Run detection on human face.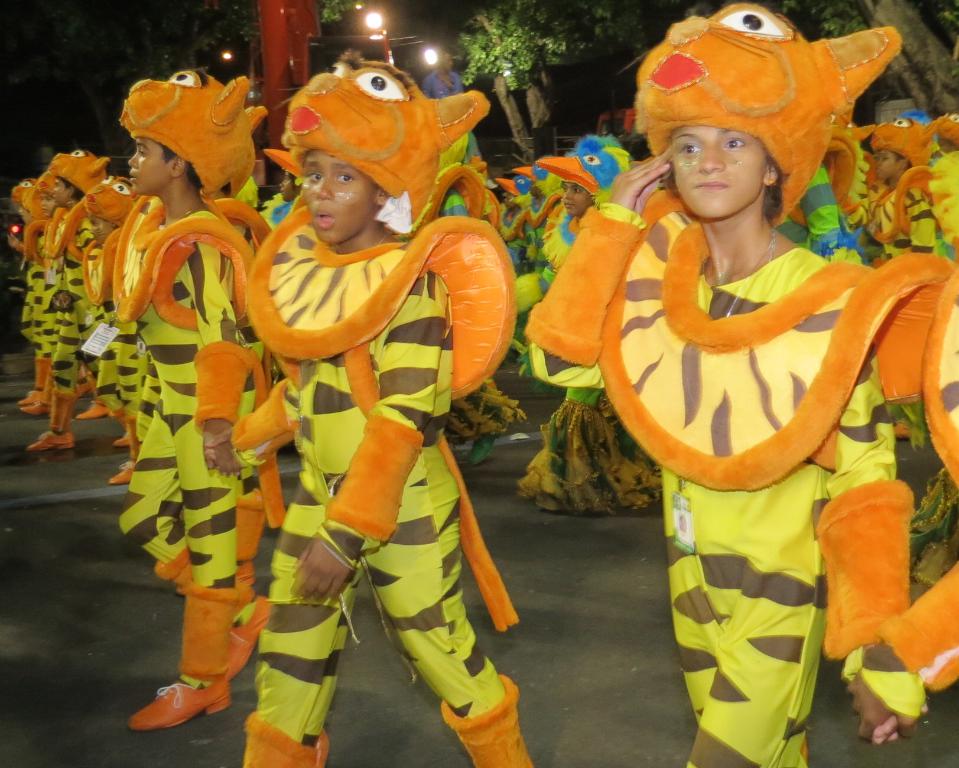
Result: {"left": 127, "top": 137, "right": 172, "bottom": 197}.
